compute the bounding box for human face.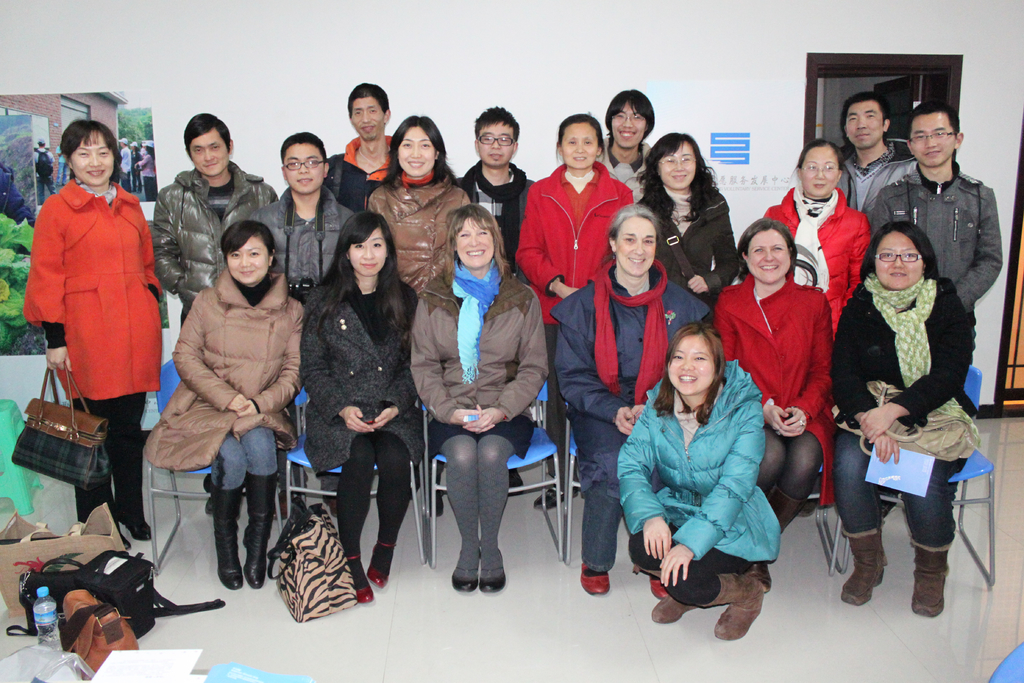
region(876, 236, 926, 293).
